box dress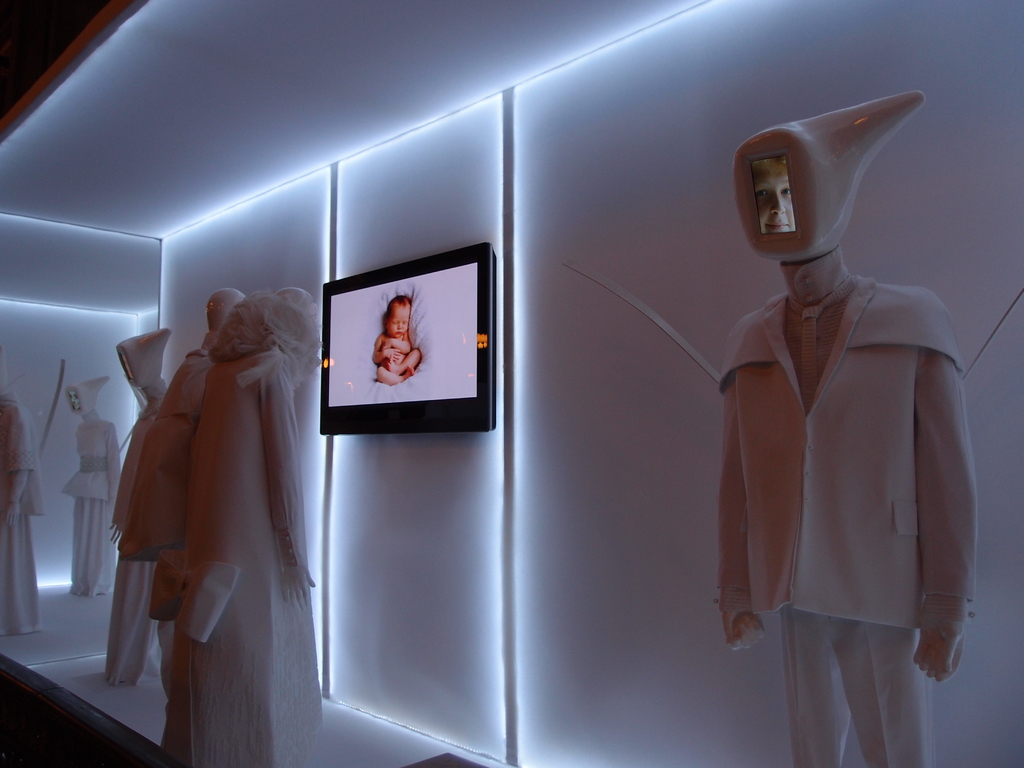
l=149, t=348, r=328, b=767
